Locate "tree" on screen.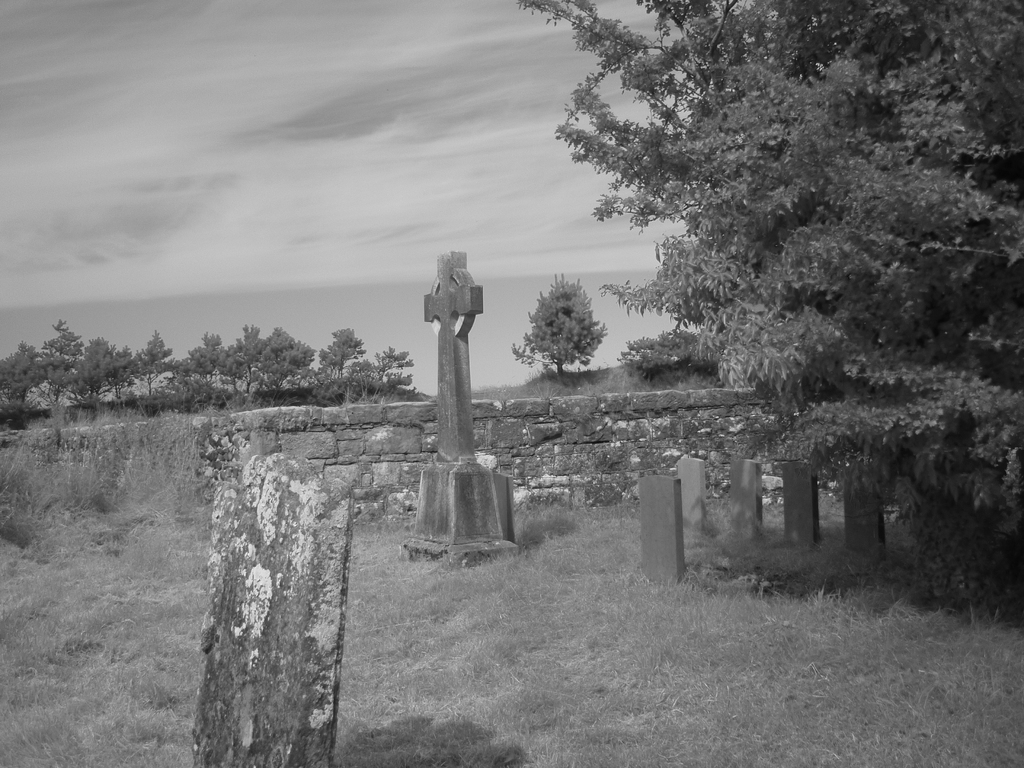
On screen at bbox=(173, 331, 231, 384).
